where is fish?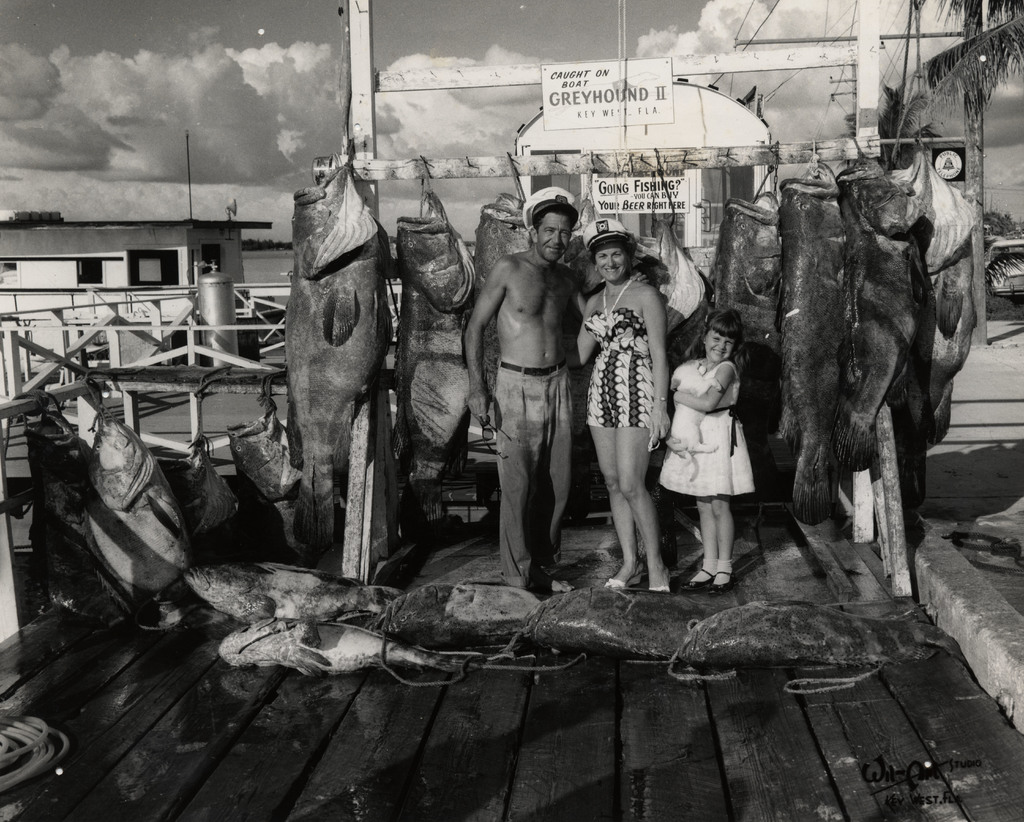
bbox(291, 154, 411, 551).
